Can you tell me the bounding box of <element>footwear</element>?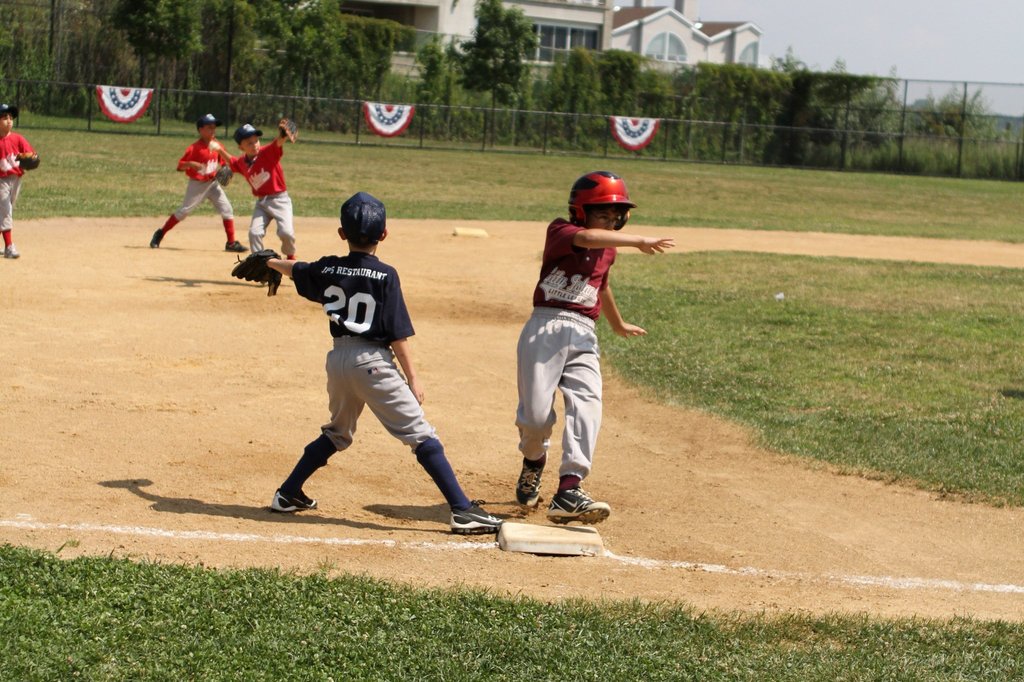
l=542, t=486, r=609, b=530.
